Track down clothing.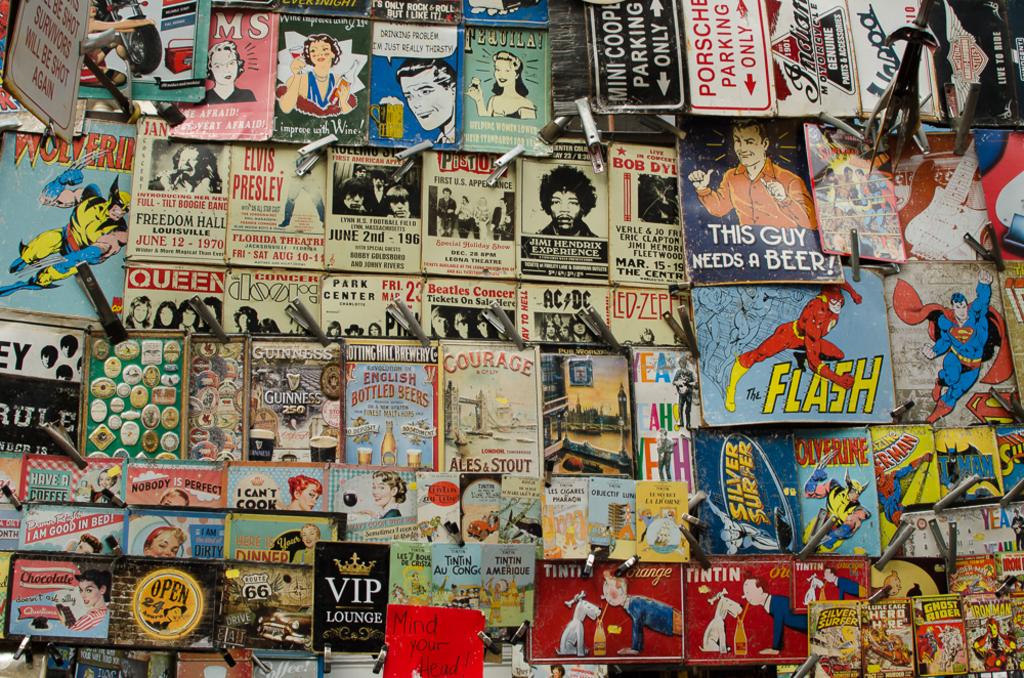
Tracked to 736 300 854 386.
